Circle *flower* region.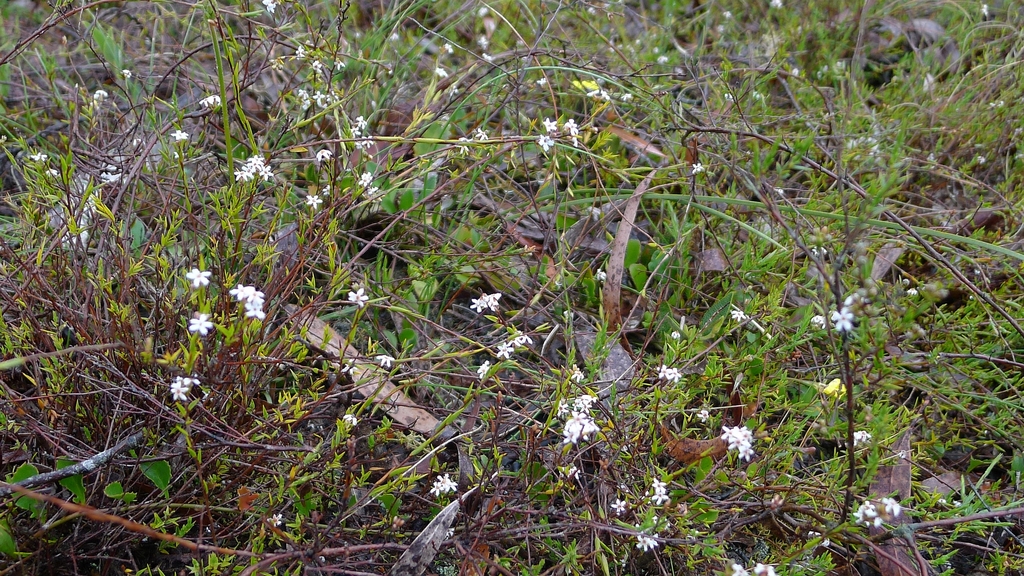
Region: (556,367,601,447).
